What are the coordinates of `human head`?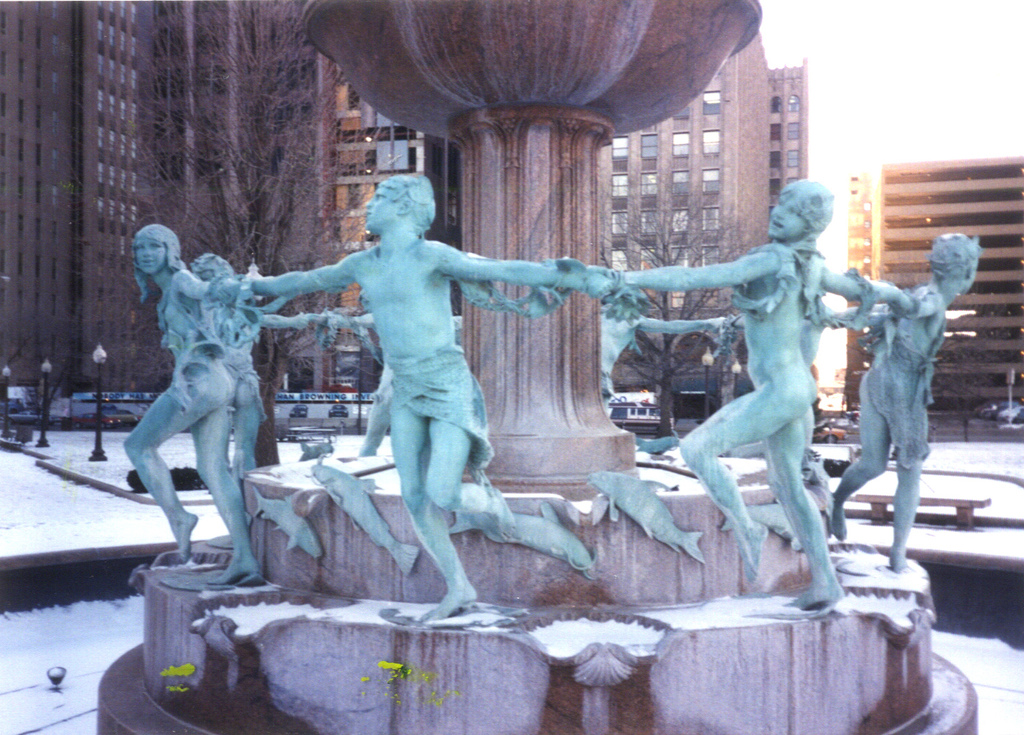
130,223,177,277.
